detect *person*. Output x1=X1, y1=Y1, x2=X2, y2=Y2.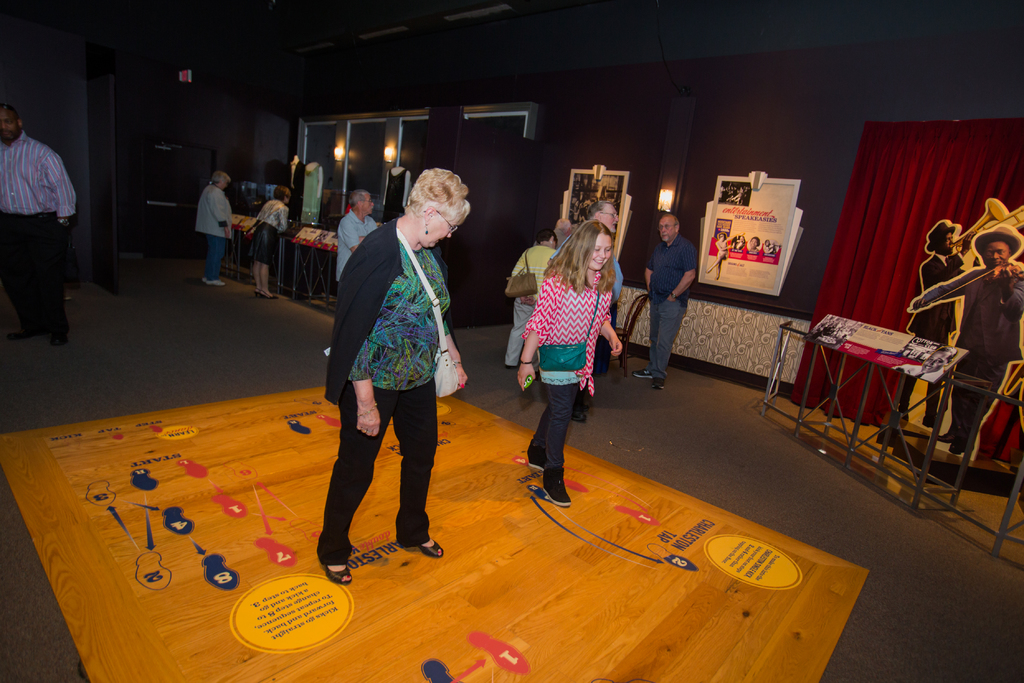
x1=650, y1=210, x2=698, y2=385.
